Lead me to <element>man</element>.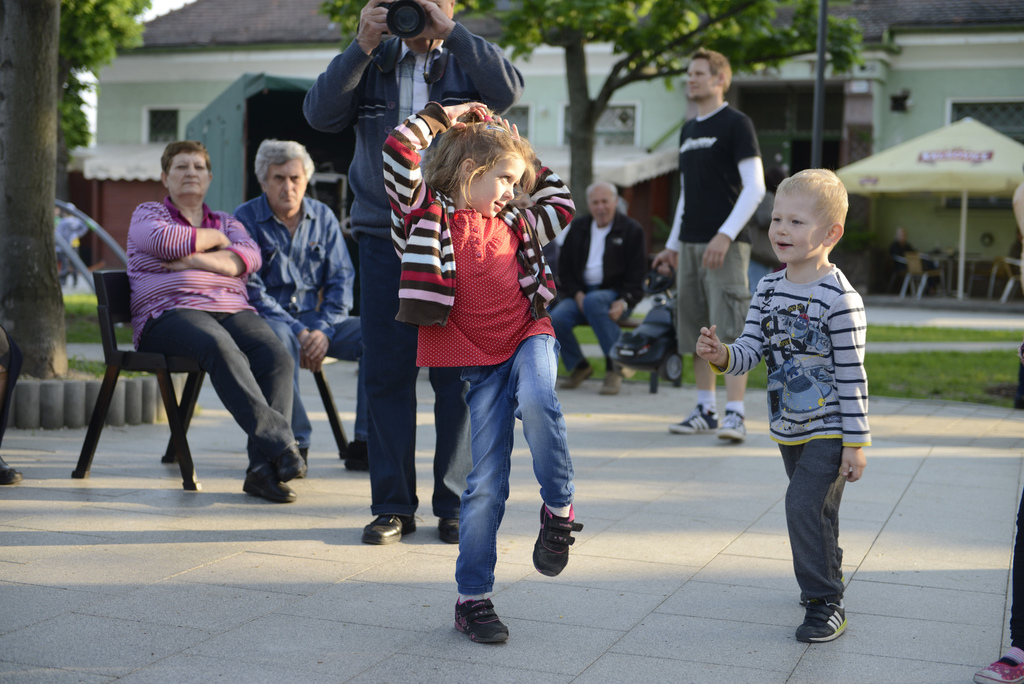
Lead to <region>637, 40, 765, 452</region>.
